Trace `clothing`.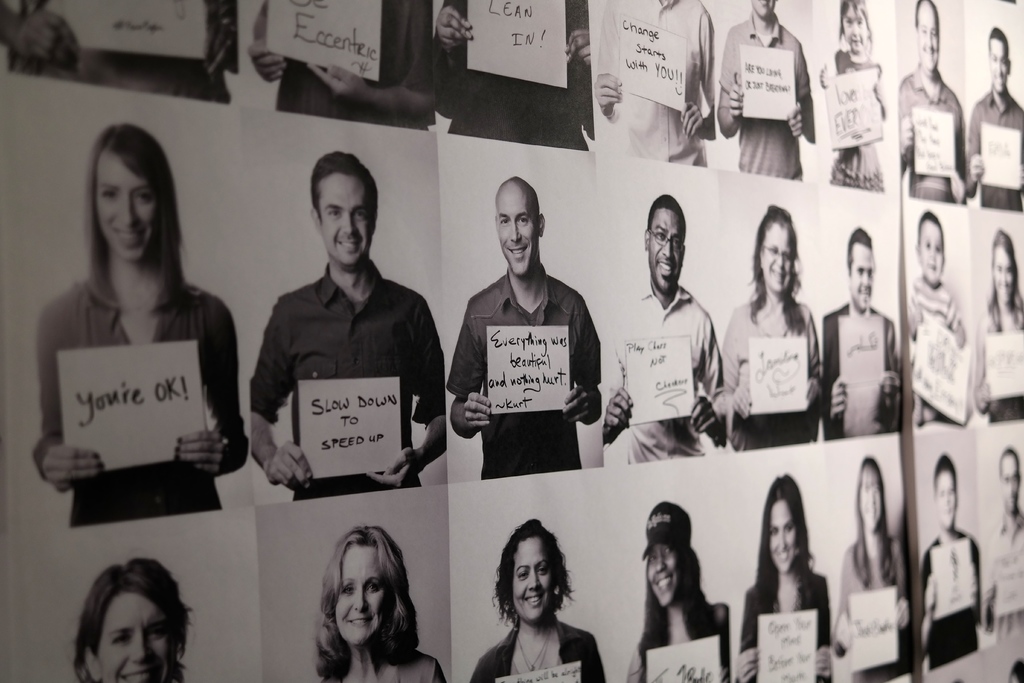
Traced to x1=836, y1=534, x2=913, y2=682.
